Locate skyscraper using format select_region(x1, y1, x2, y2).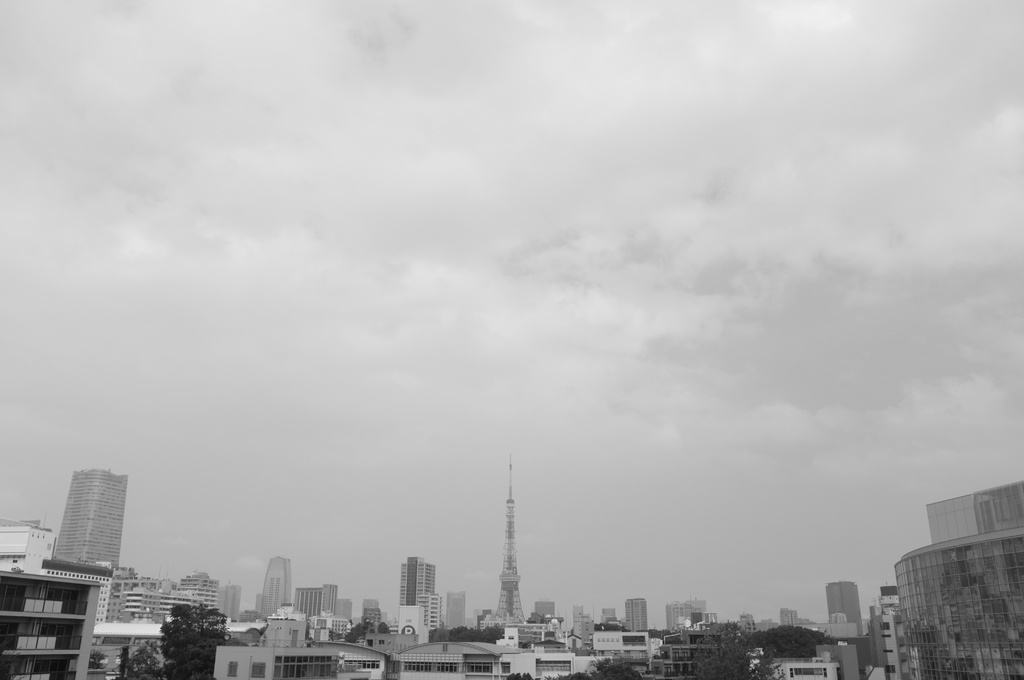
select_region(830, 581, 865, 640).
